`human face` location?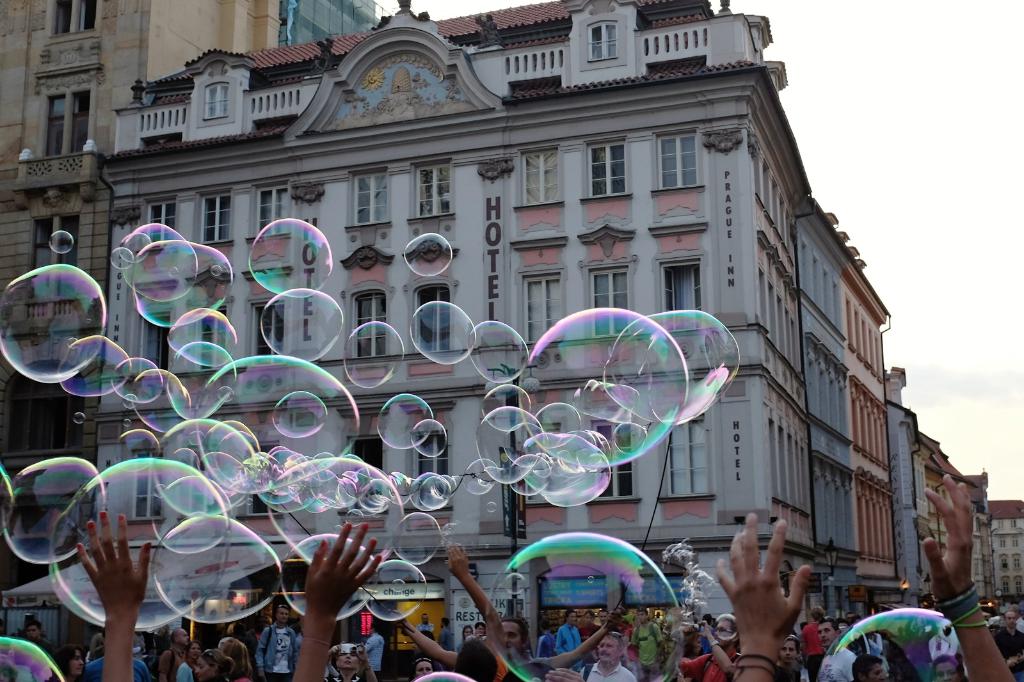
1004 609 1016 630
